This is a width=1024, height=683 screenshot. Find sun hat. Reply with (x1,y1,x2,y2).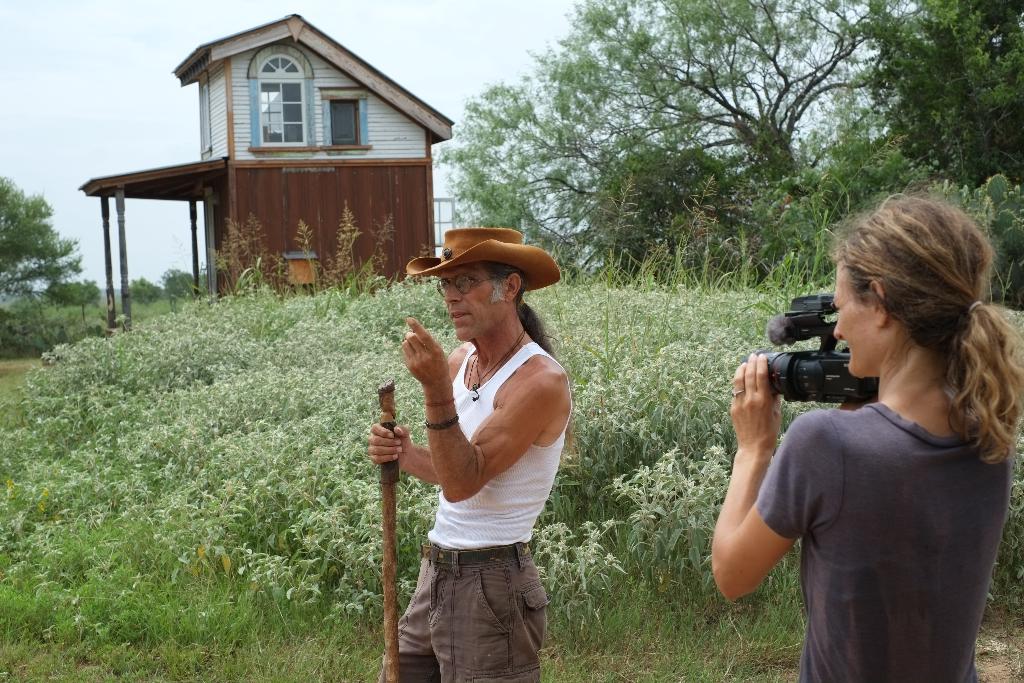
(404,223,564,293).
